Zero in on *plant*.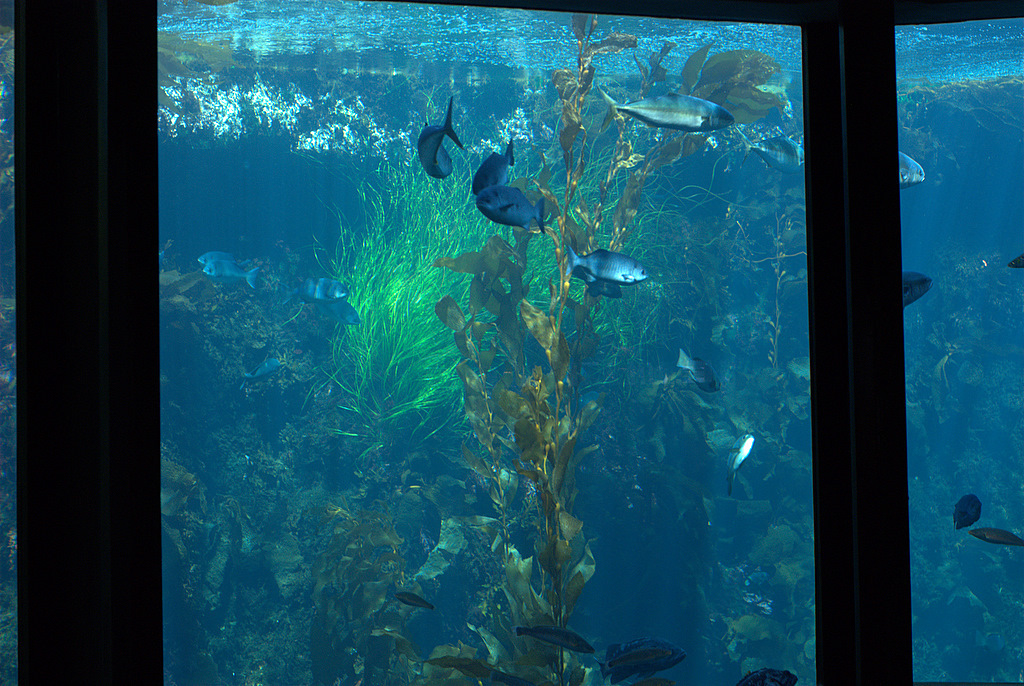
Zeroed in: Rect(425, 545, 601, 685).
